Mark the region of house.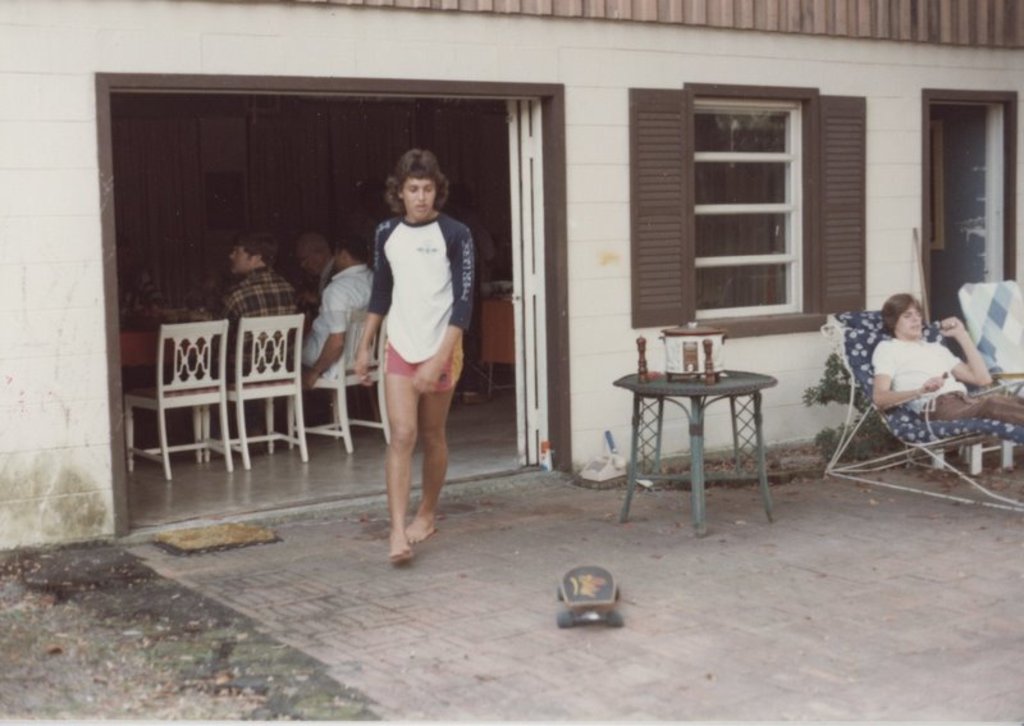
Region: crop(0, 0, 997, 567).
